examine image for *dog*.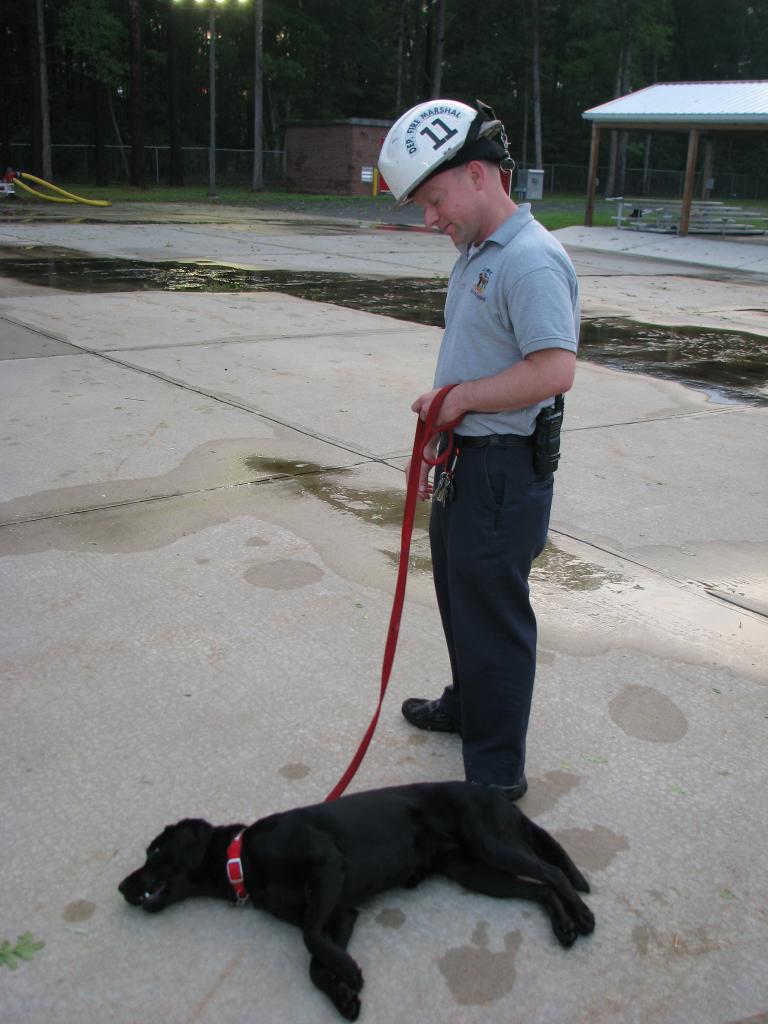
Examination result: 120/769/589/1021.
